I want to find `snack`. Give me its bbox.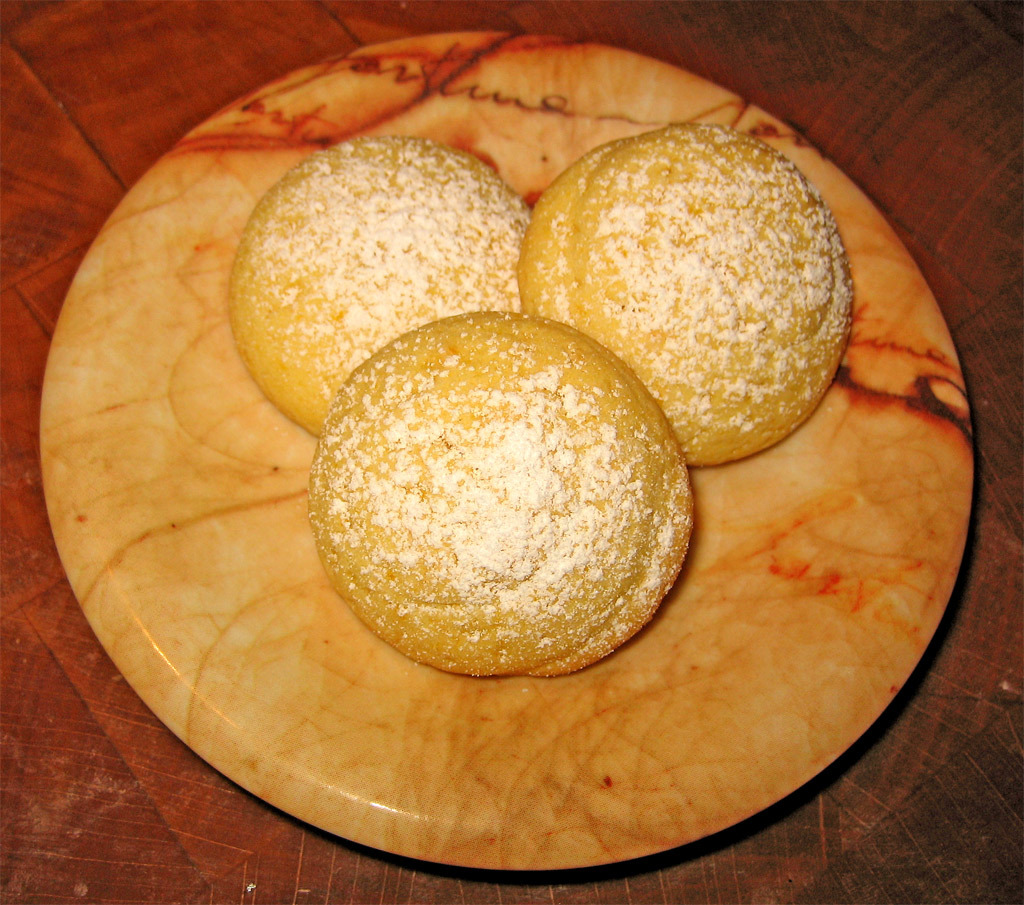
box=[223, 116, 859, 687].
